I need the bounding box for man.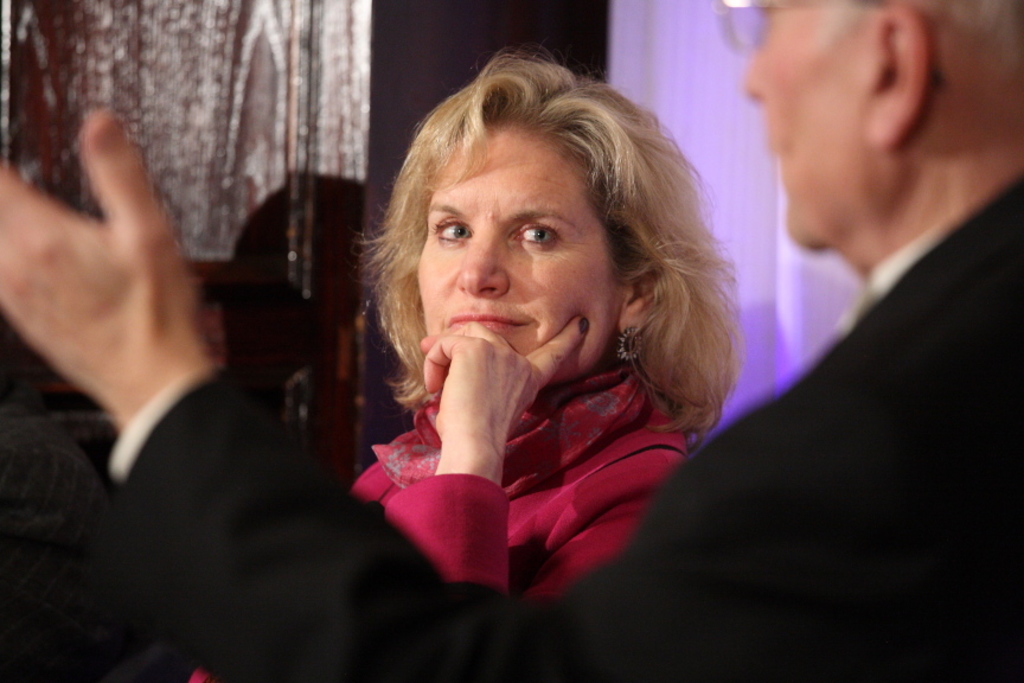
Here it is: crop(0, 0, 1023, 682).
